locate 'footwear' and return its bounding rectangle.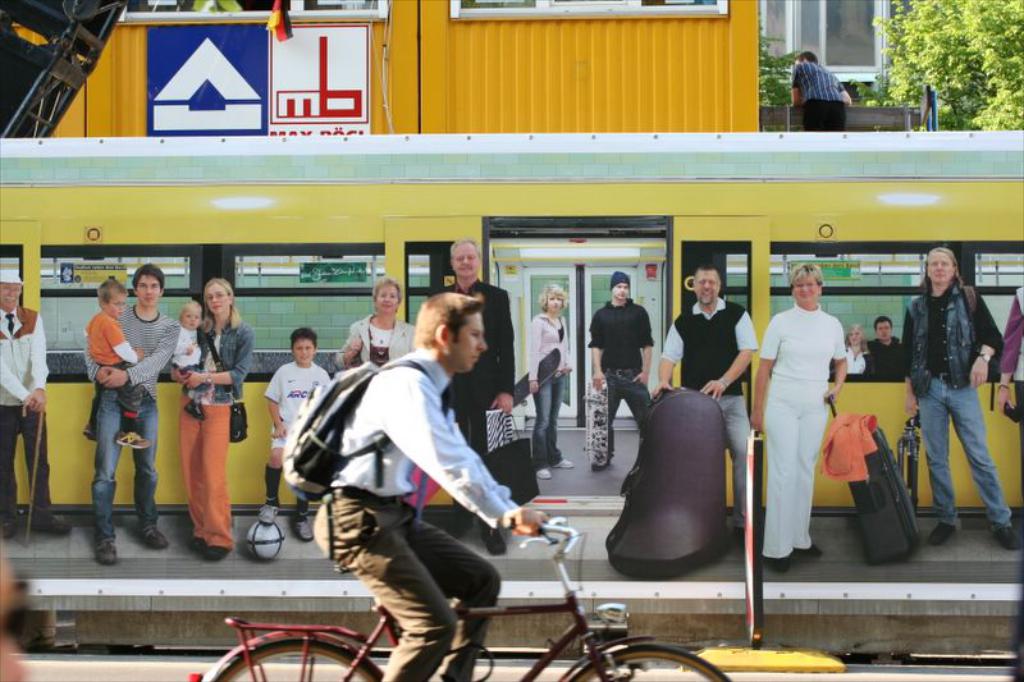
bbox(539, 466, 550, 477).
